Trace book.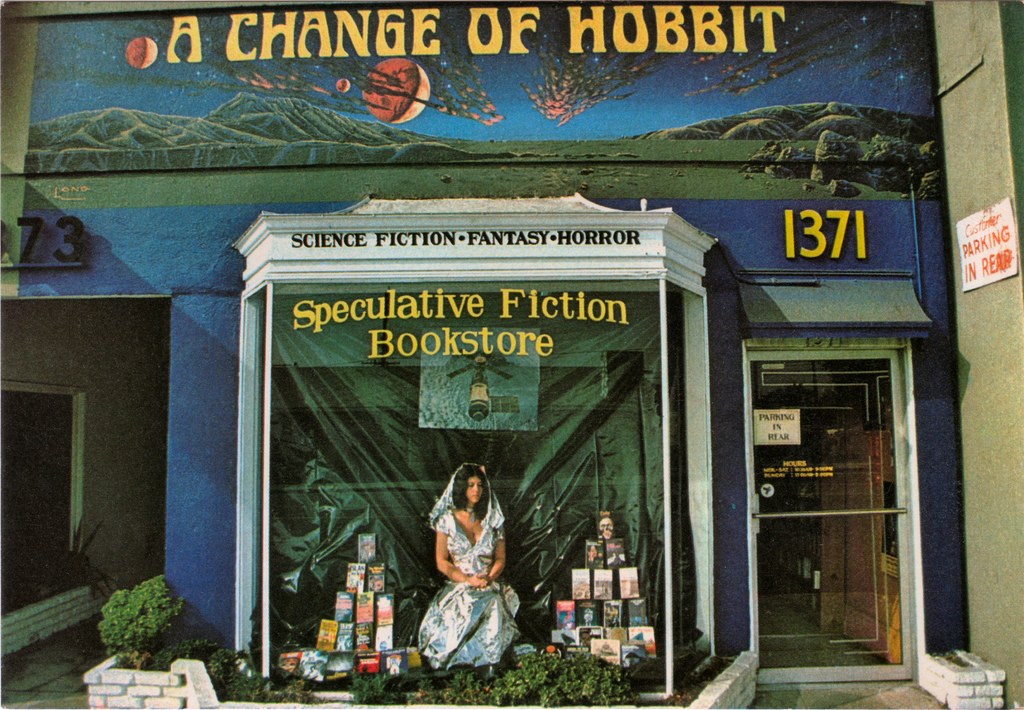
Traced to BBox(351, 592, 379, 625).
